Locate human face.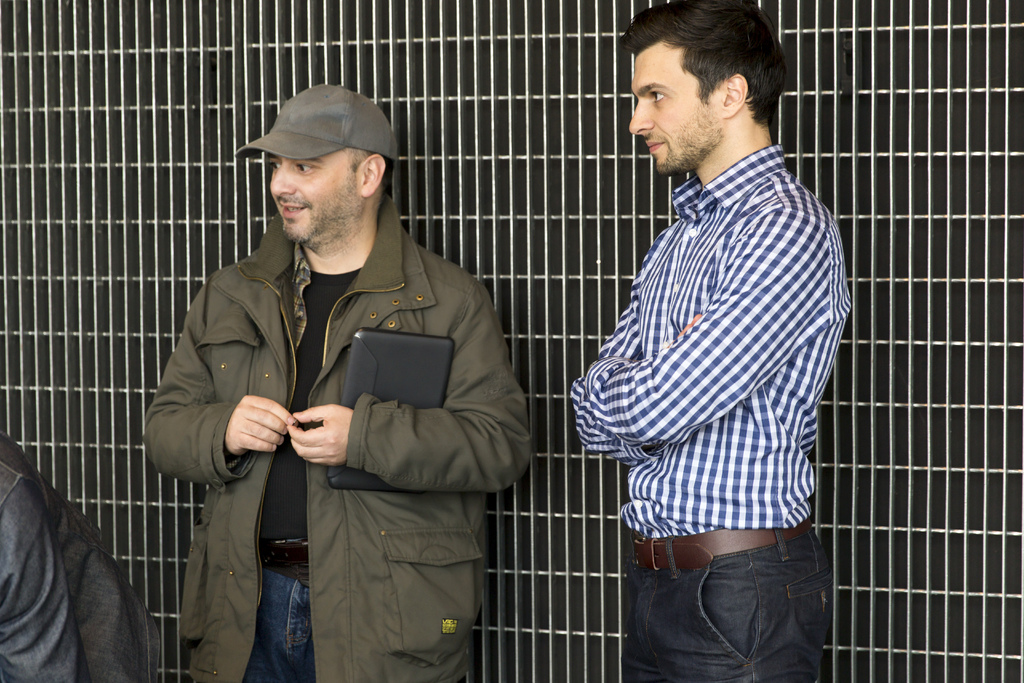
Bounding box: bbox=[273, 144, 358, 245].
